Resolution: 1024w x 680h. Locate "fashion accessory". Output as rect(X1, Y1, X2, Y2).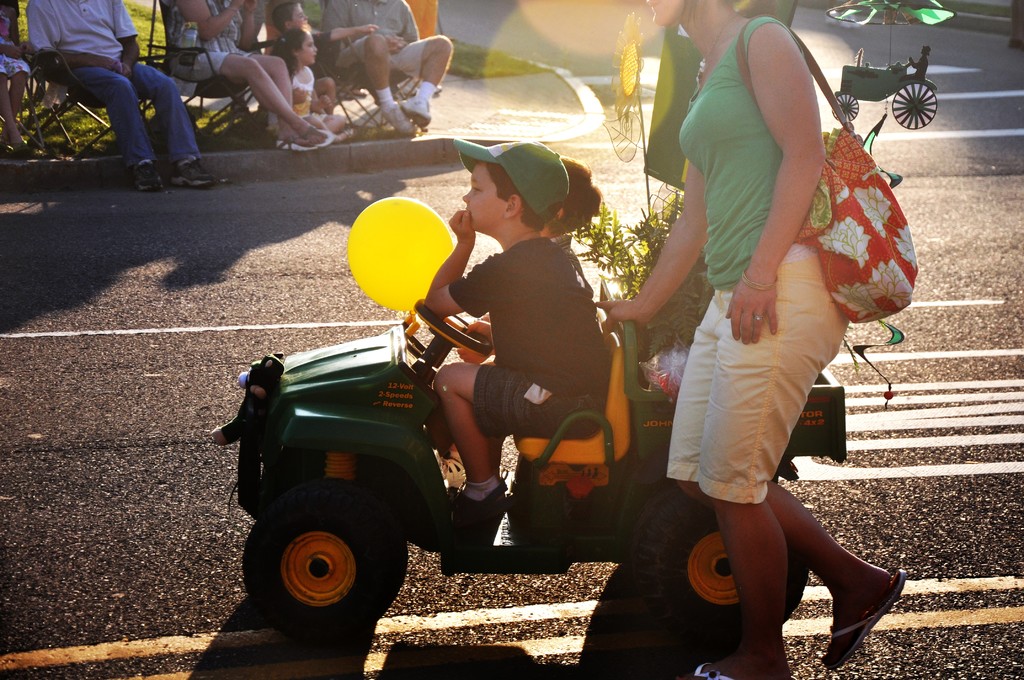
rect(692, 660, 735, 679).
